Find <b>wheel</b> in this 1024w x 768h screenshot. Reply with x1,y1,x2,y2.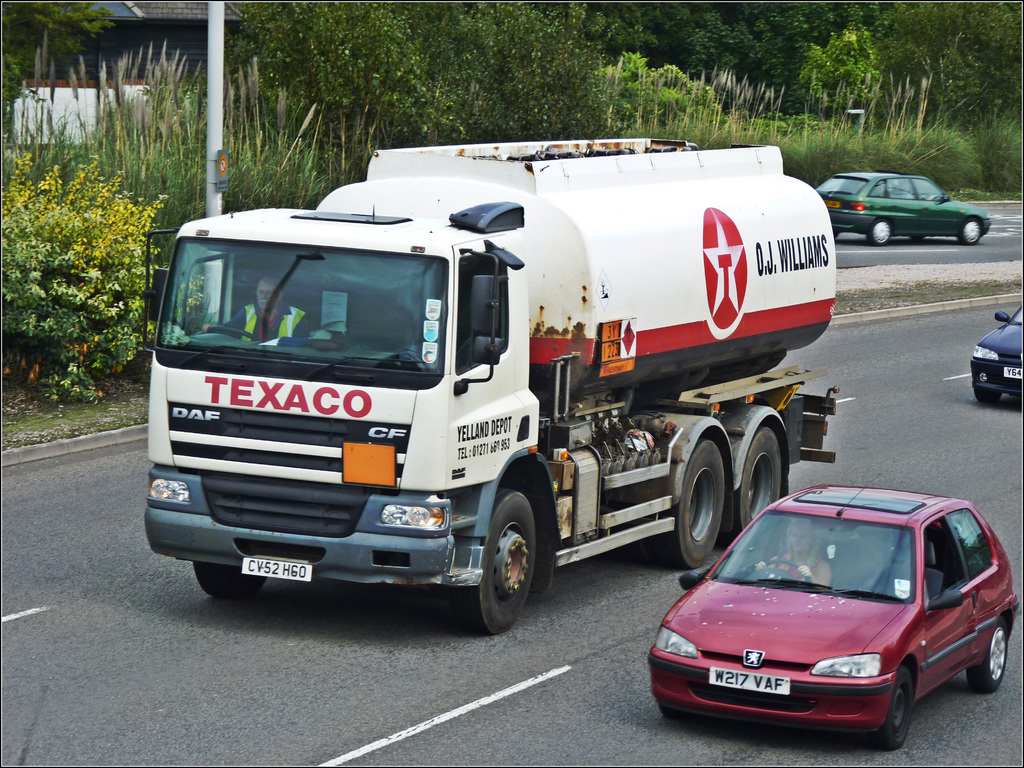
728,430,783,538.
